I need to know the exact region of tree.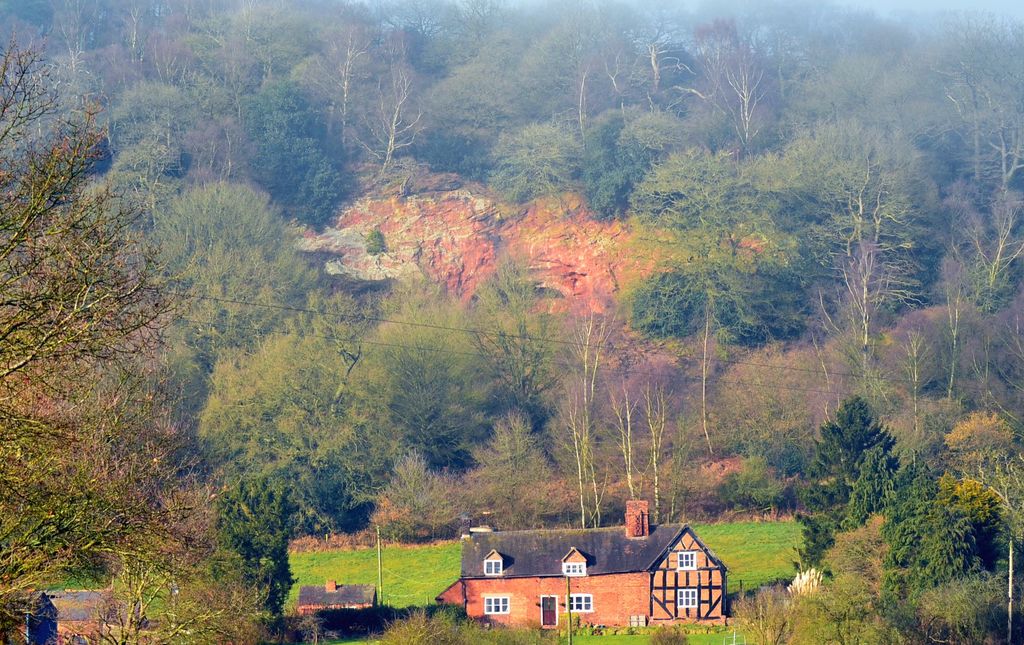
Region: {"x1": 916, "y1": 1, "x2": 1023, "y2": 183}.
